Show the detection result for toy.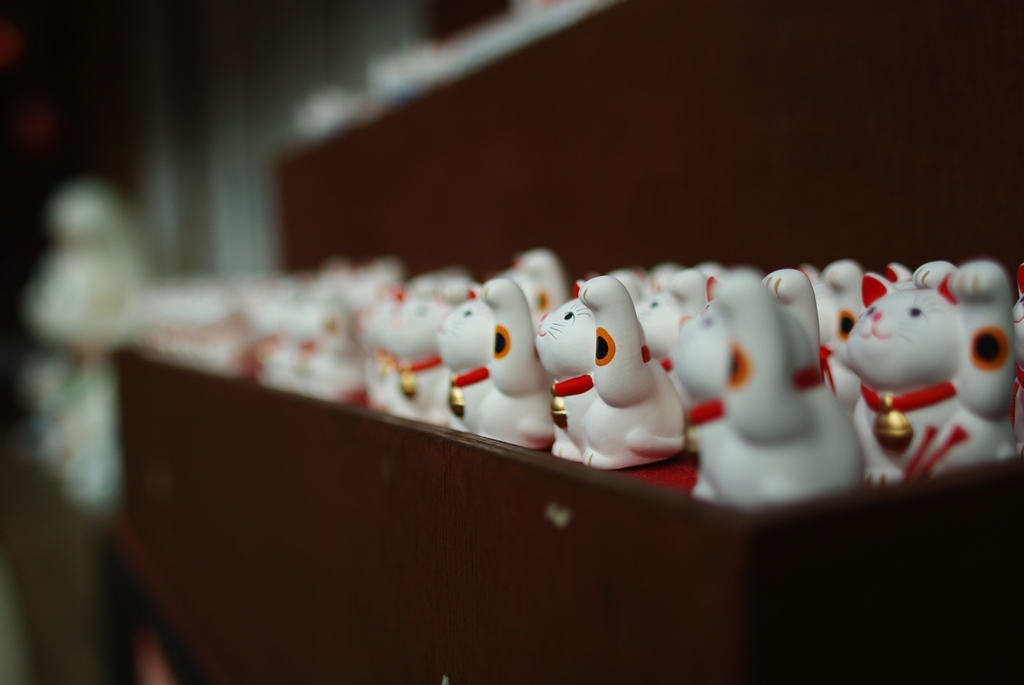
<region>432, 278, 558, 459</region>.
